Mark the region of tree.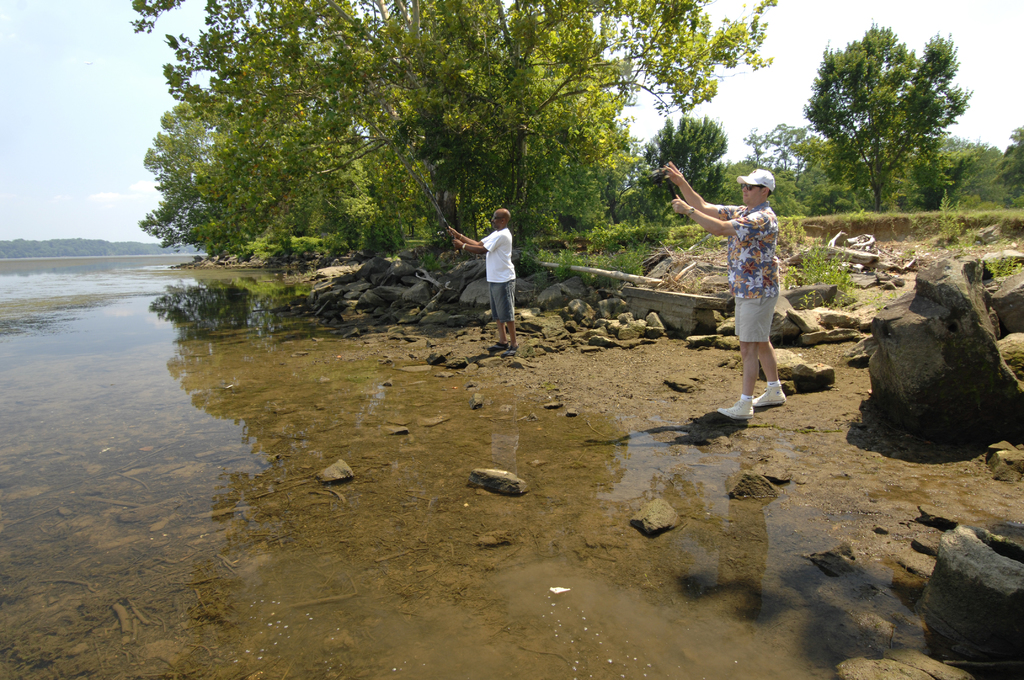
Region: 990,119,1023,209.
